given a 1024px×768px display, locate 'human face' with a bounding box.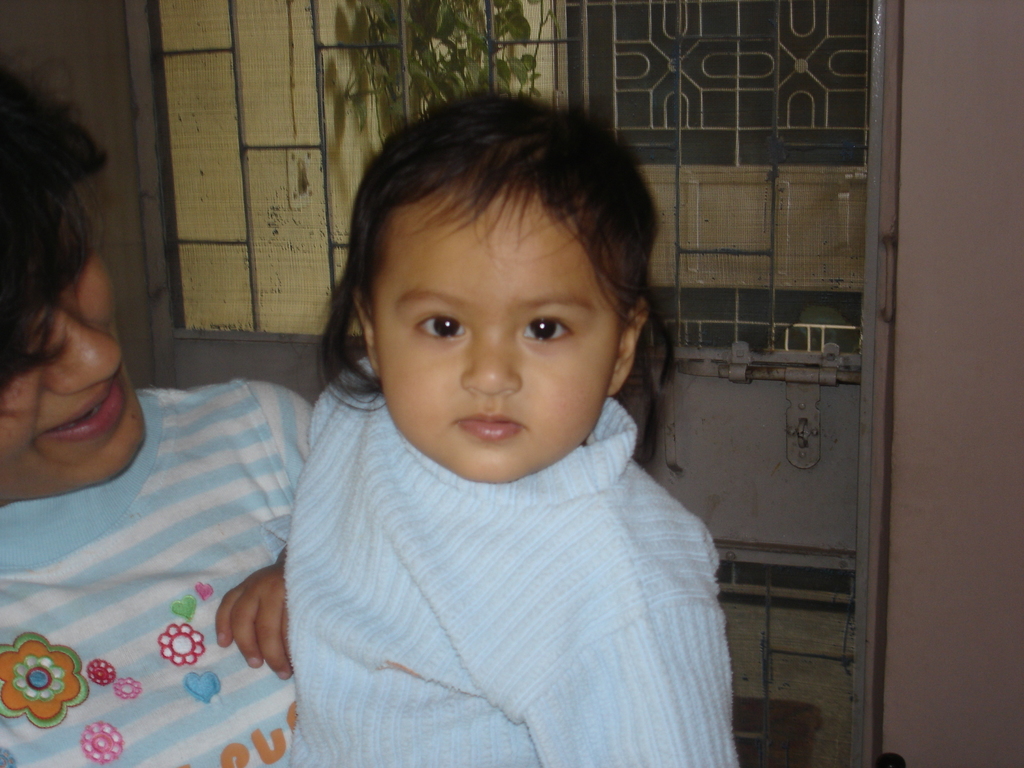
Located: <box>0,205,147,495</box>.
